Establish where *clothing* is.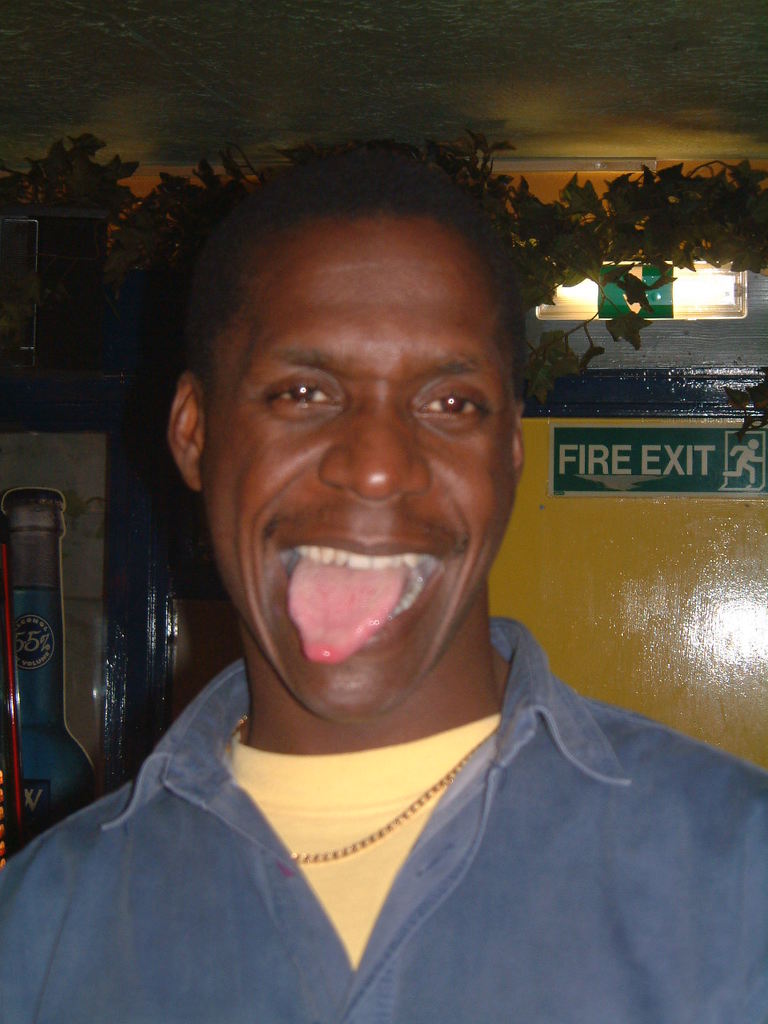
Established at [left=0, top=654, right=686, bottom=1014].
